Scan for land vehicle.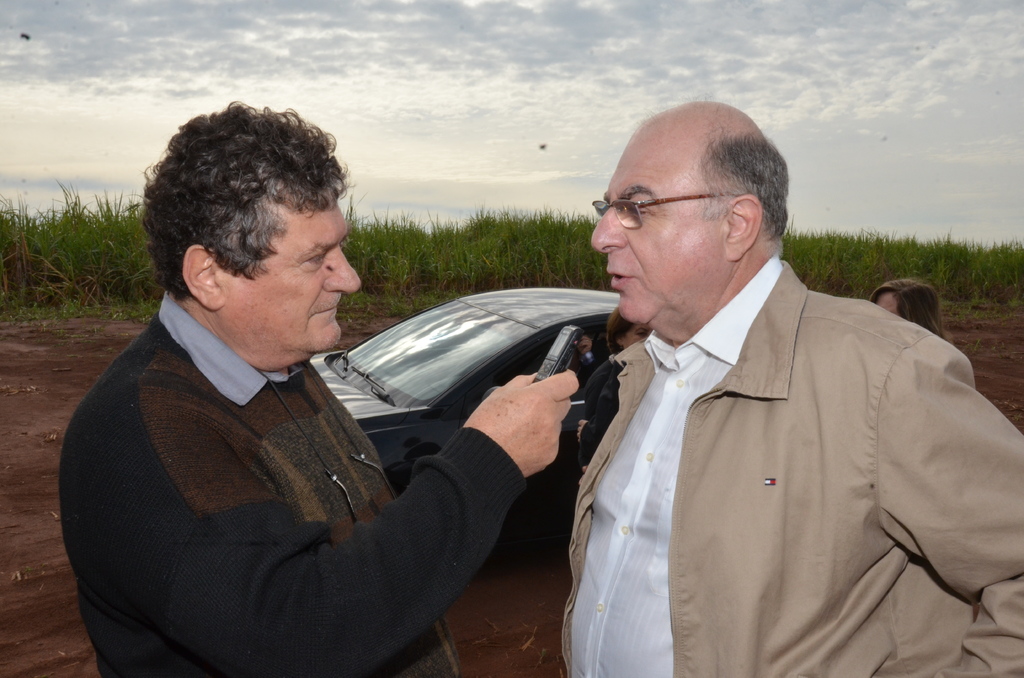
Scan result: box(303, 287, 622, 494).
